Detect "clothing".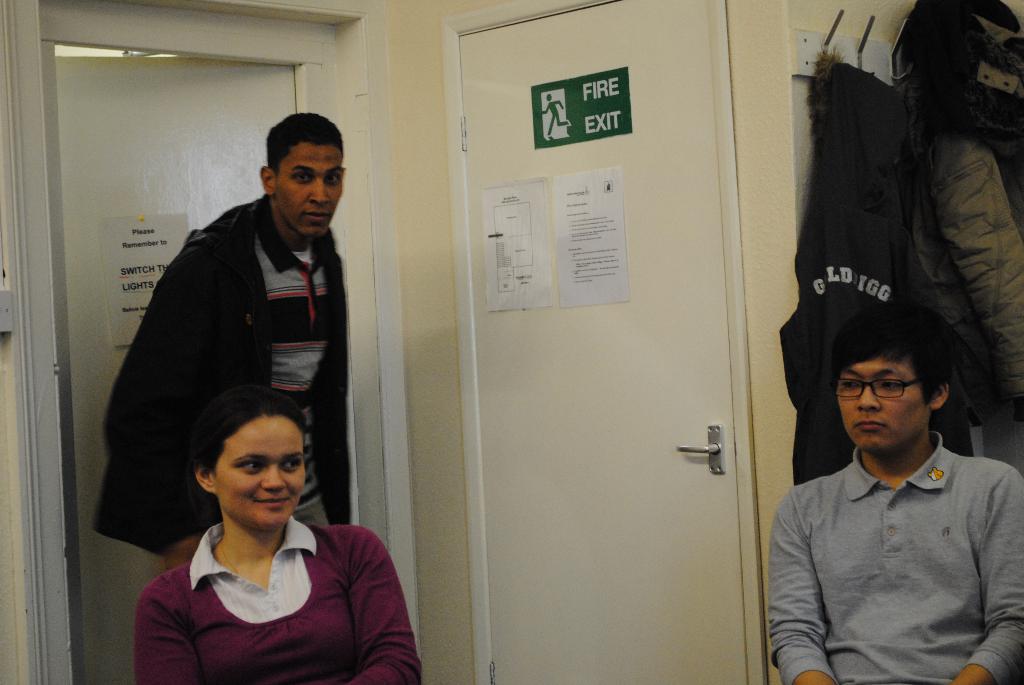
Detected at crop(775, 54, 950, 486).
